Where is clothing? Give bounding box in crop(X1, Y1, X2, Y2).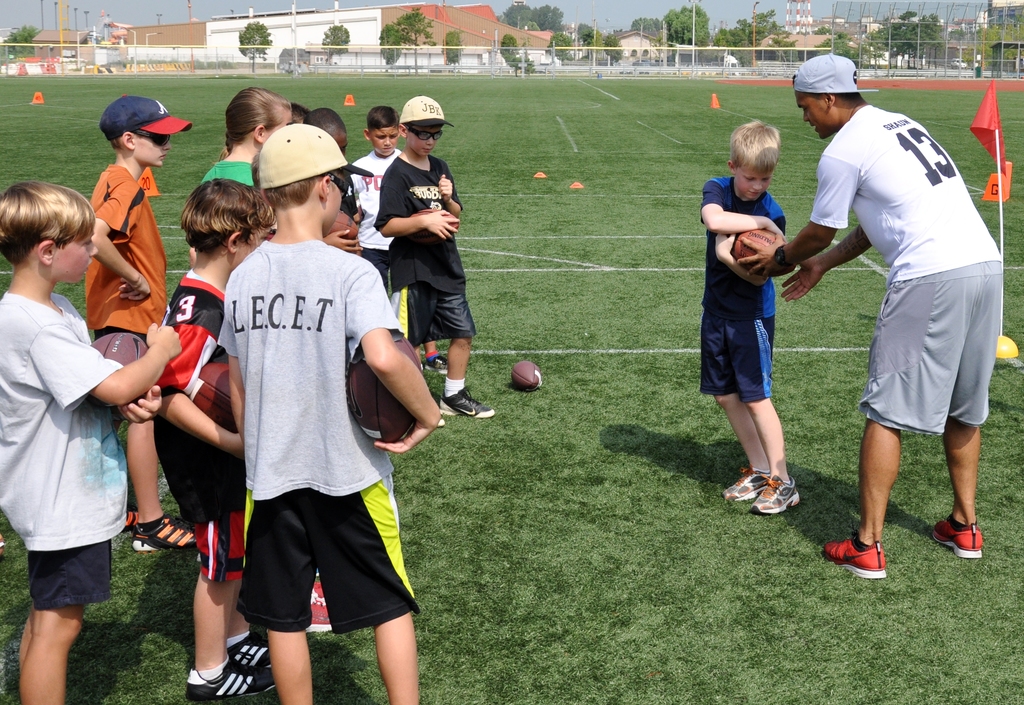
crop(374, 157, 477, 344).
